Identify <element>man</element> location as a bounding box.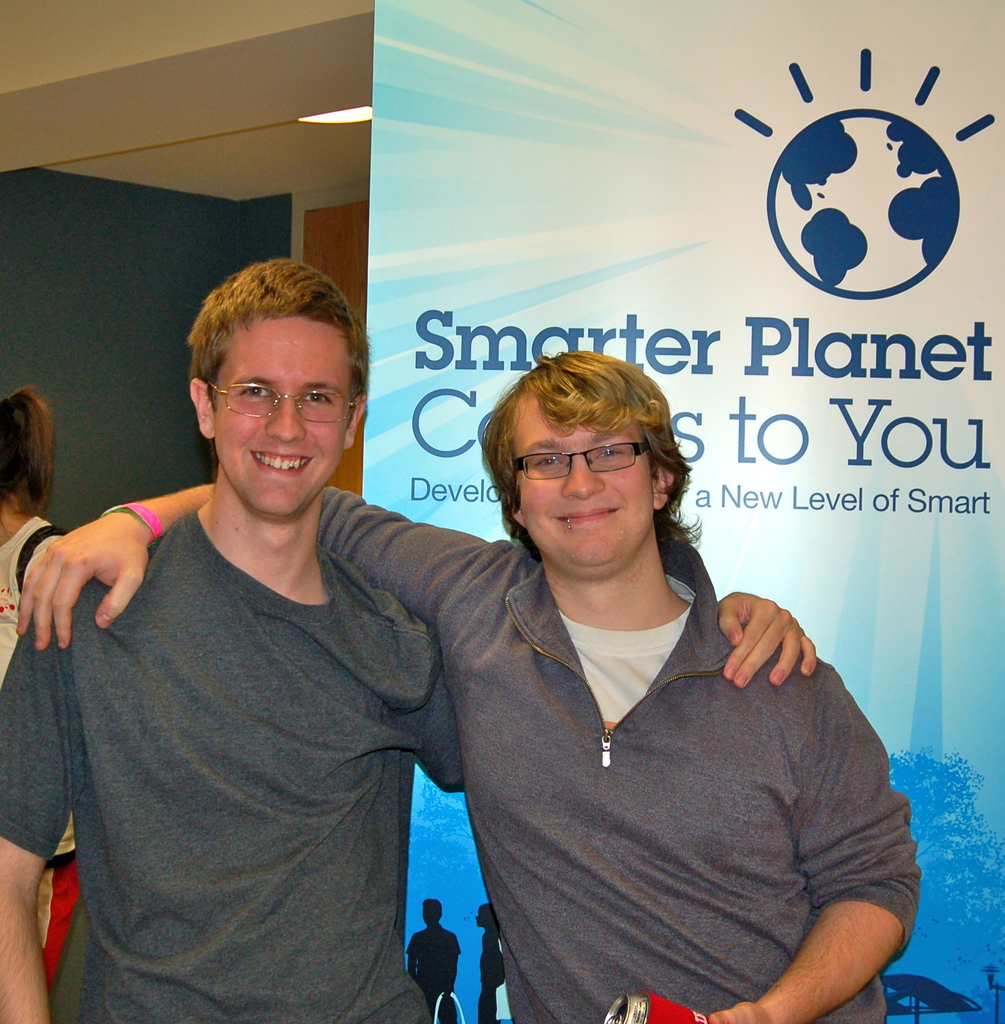
[x1=0, y1=256, x2=817, y2=1023].
